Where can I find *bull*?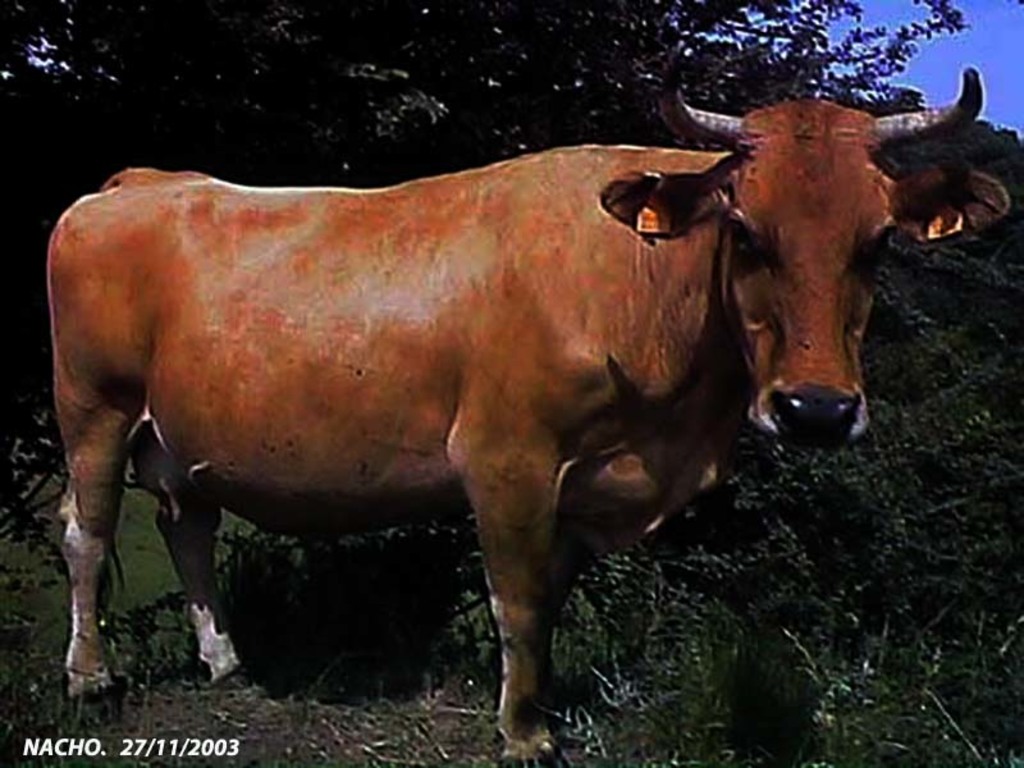
You can find it at pyautogui.locateOnScreen(40, 58, 1012, 759).
